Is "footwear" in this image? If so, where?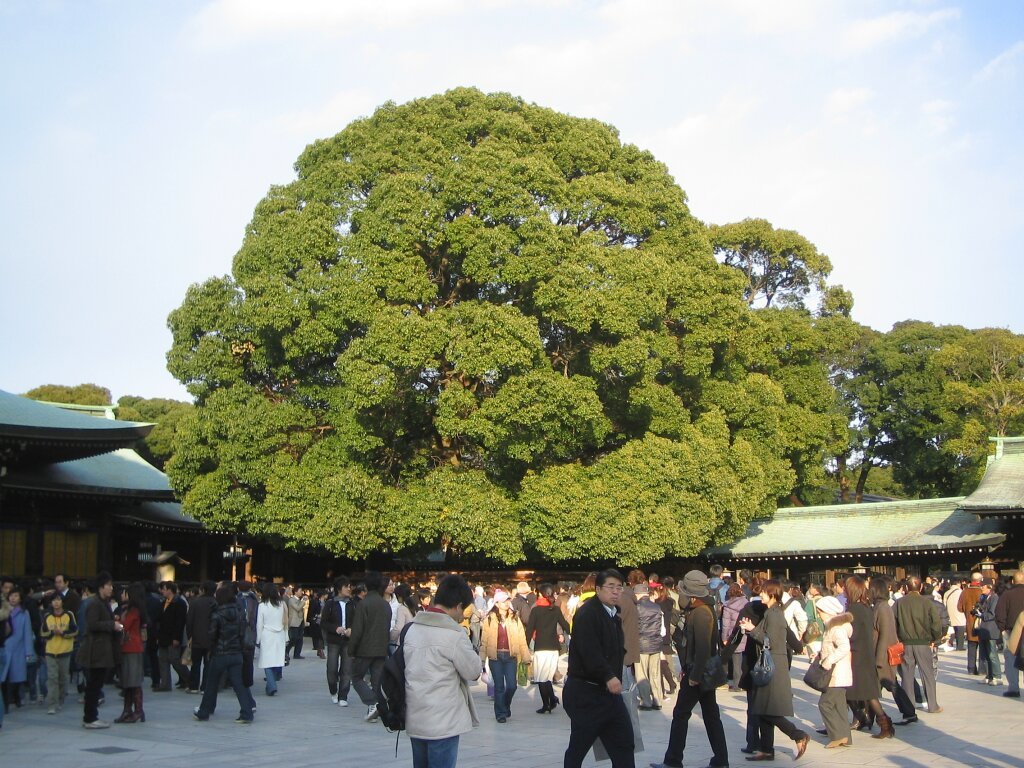
Yes, at (319, 651, 325, 659).
